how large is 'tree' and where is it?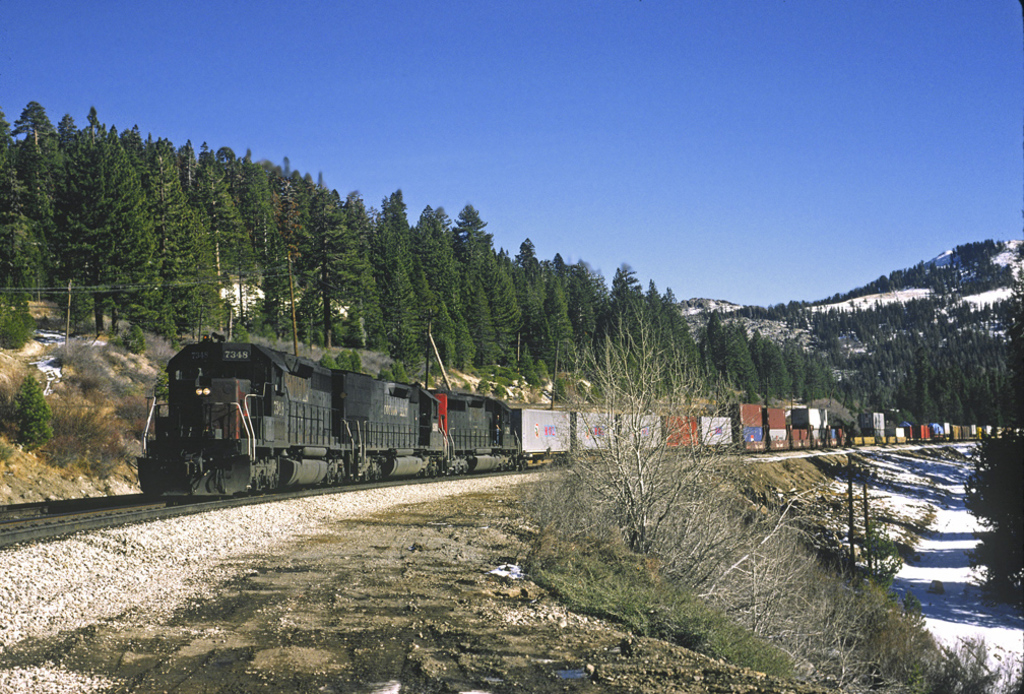
Bounding box: region(705, 530, 833, 672).
